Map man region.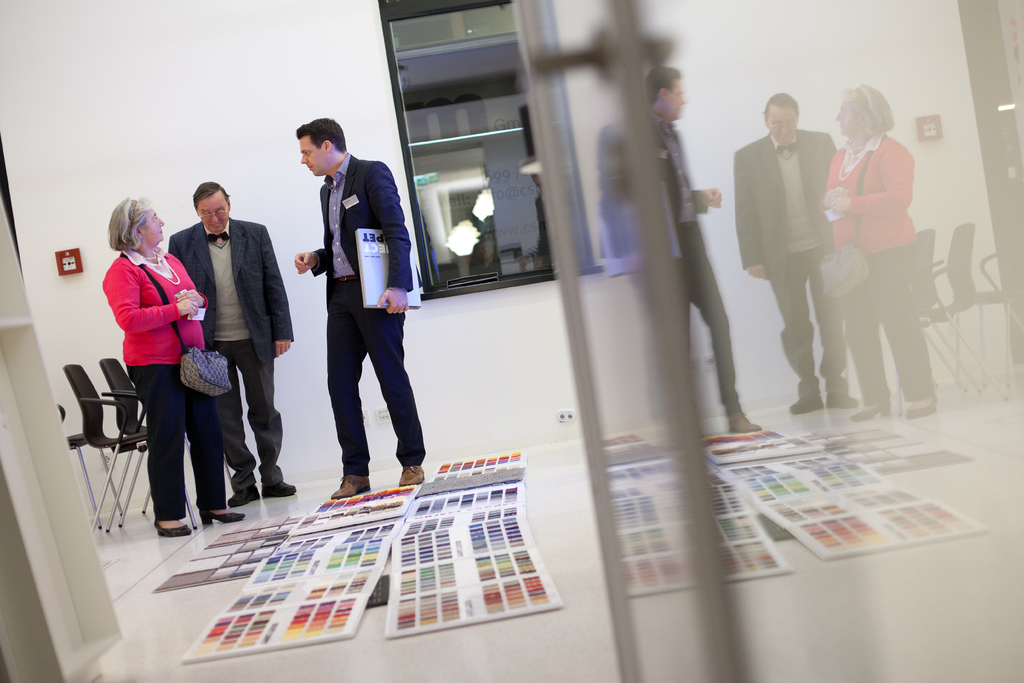
Mapped to {"left": 169, "top": 184, "right": 291, "bottom": 502}.
